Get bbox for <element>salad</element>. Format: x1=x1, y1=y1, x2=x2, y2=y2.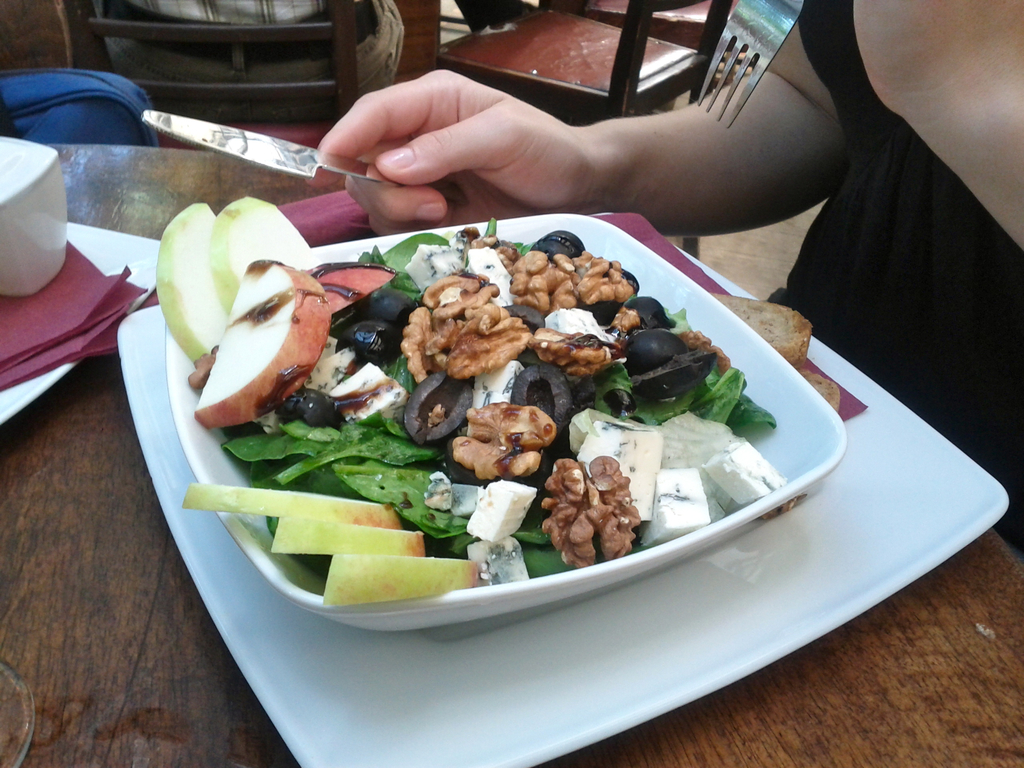
x1=158, y1=197, x2=792, y2=611.
